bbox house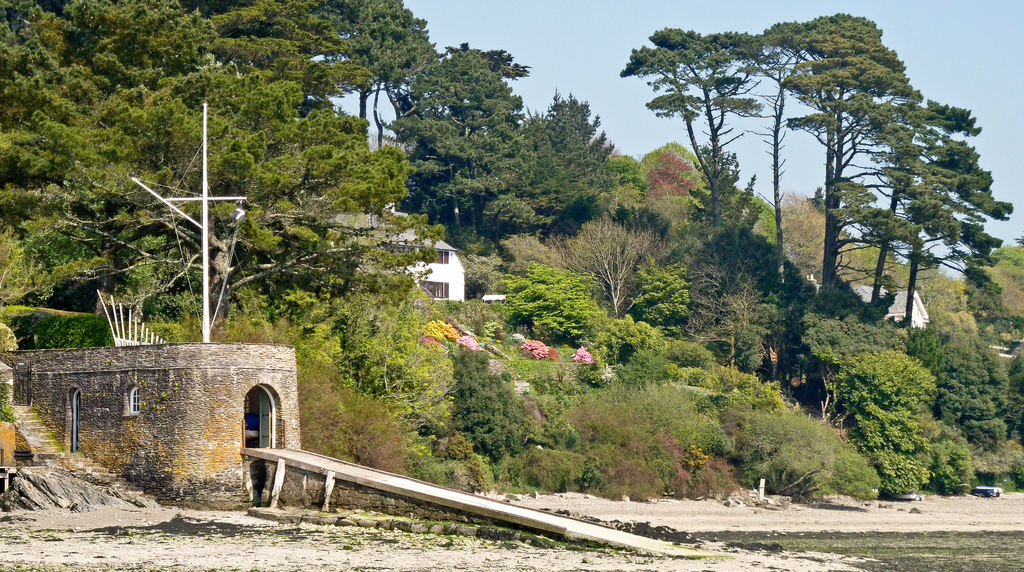
x1=820, y1=281, x2=931, y2=329
